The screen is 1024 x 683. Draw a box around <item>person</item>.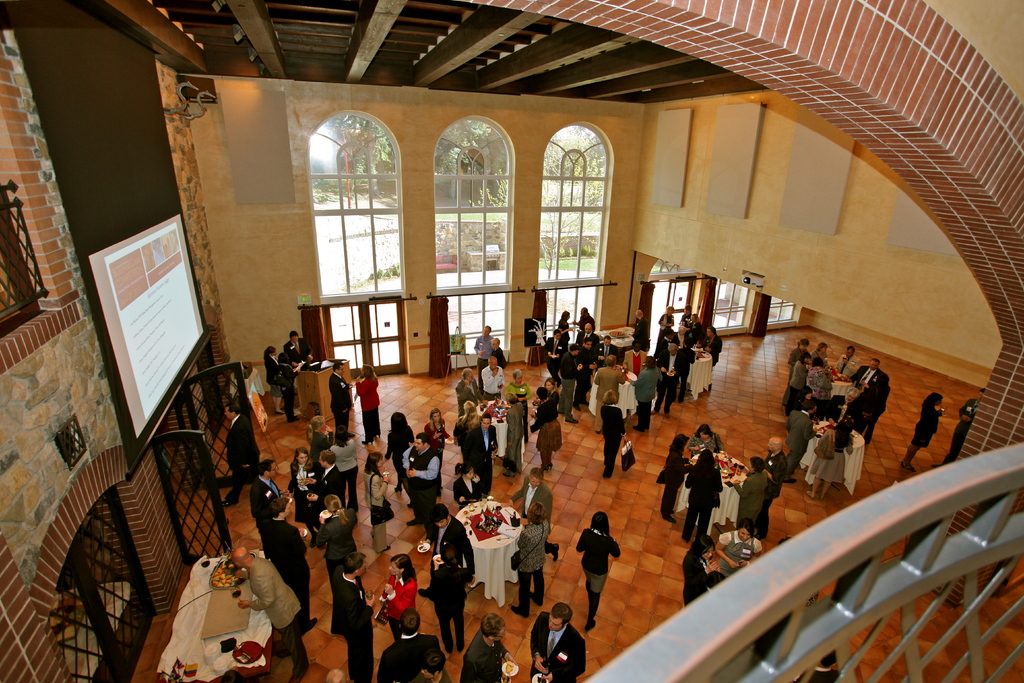
select_region(330, 548, 374, 682).
